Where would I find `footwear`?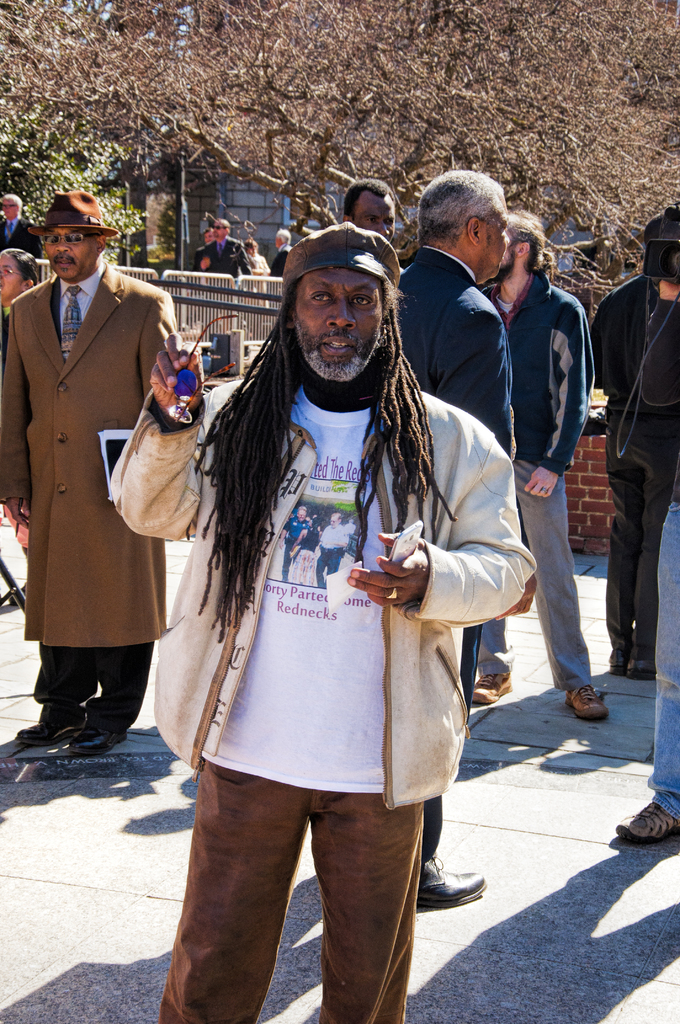
At bbox(610, 799, 677, 847).
